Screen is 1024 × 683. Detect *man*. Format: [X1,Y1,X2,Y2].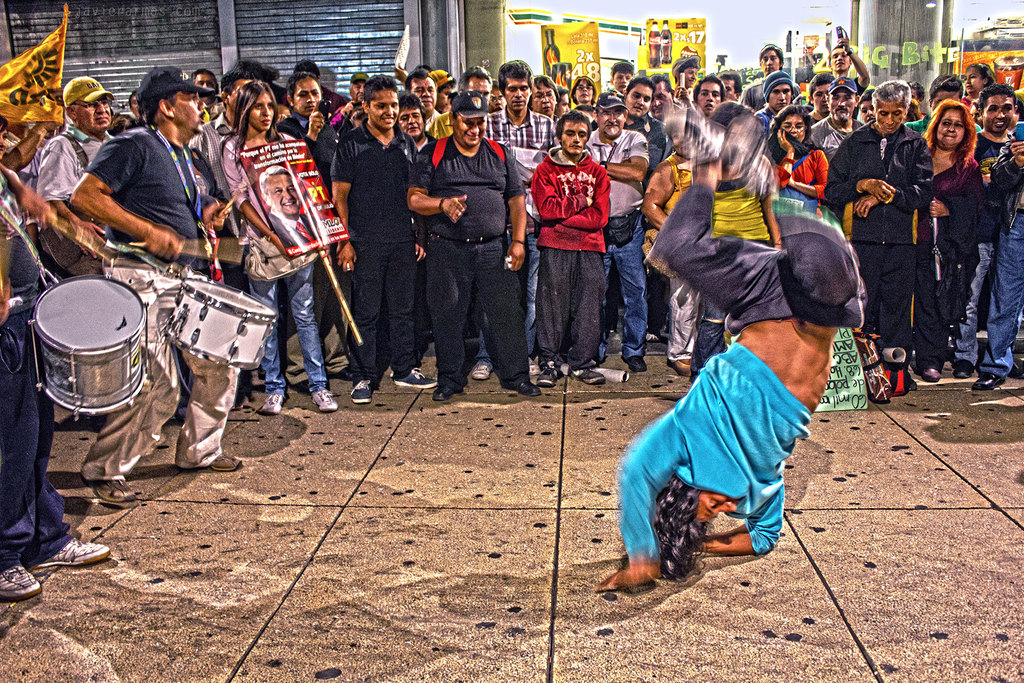
[406,70,441,135].
